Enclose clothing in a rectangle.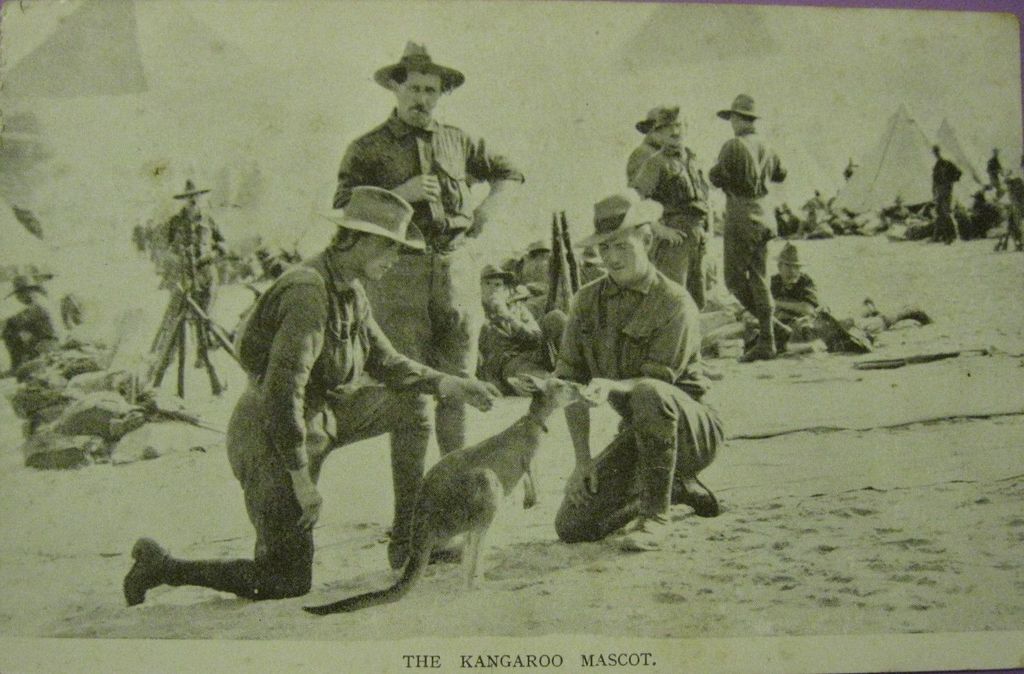
635,146,706,309.
